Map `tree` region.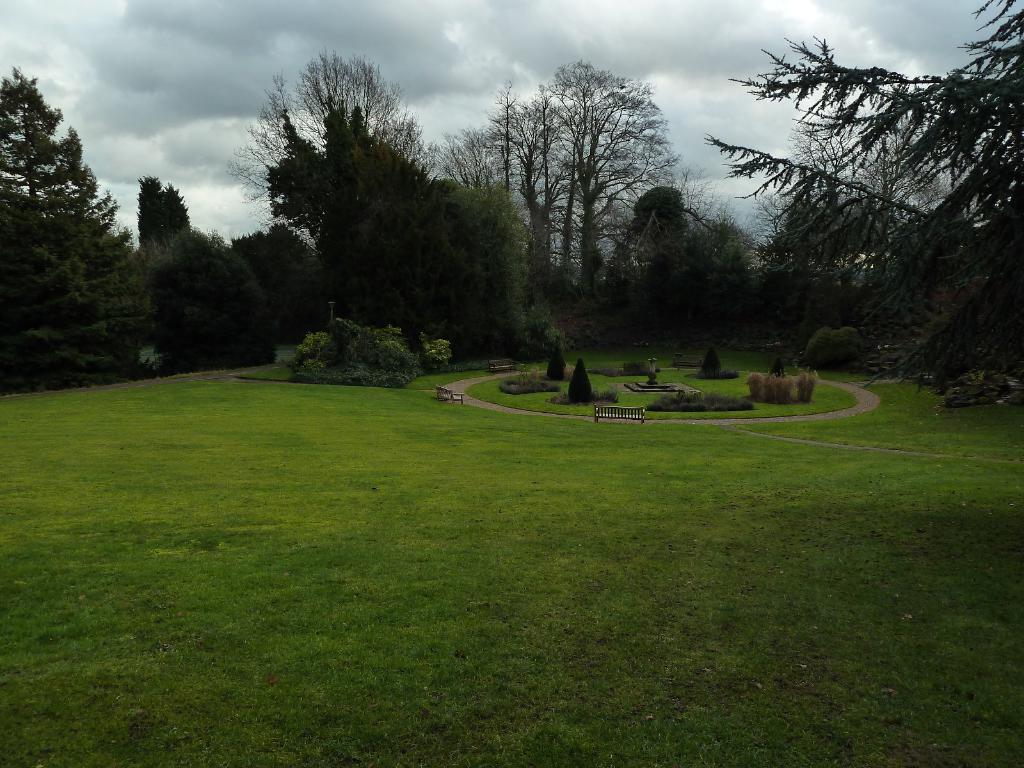
Mapped to (301, 103, 467, 365).
